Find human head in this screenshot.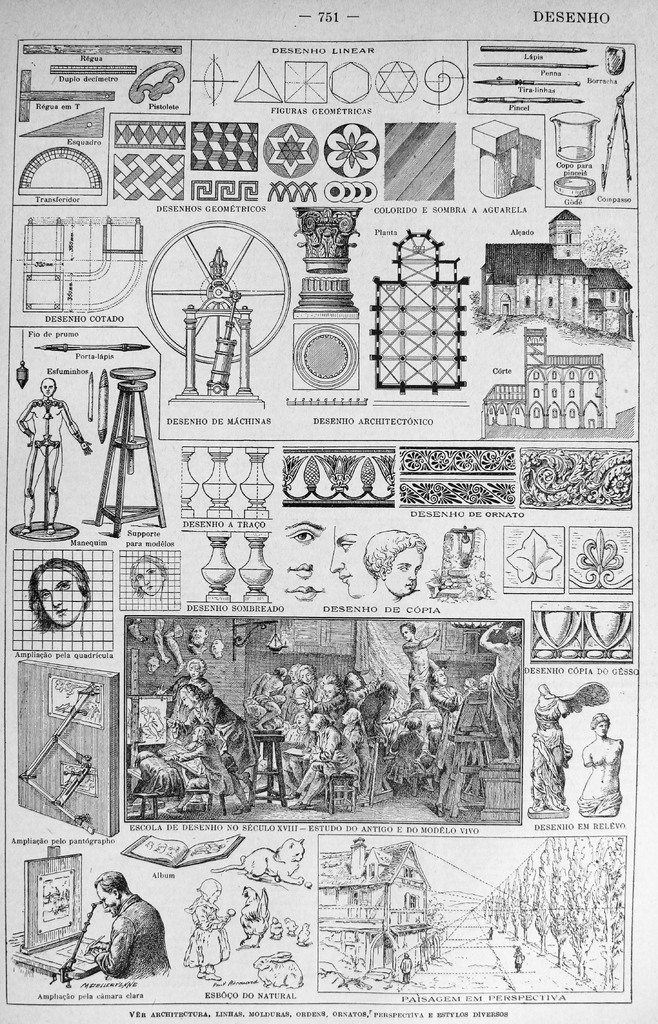
The bounding box for human head is left=176, top=686, right=199, bottom=714.
